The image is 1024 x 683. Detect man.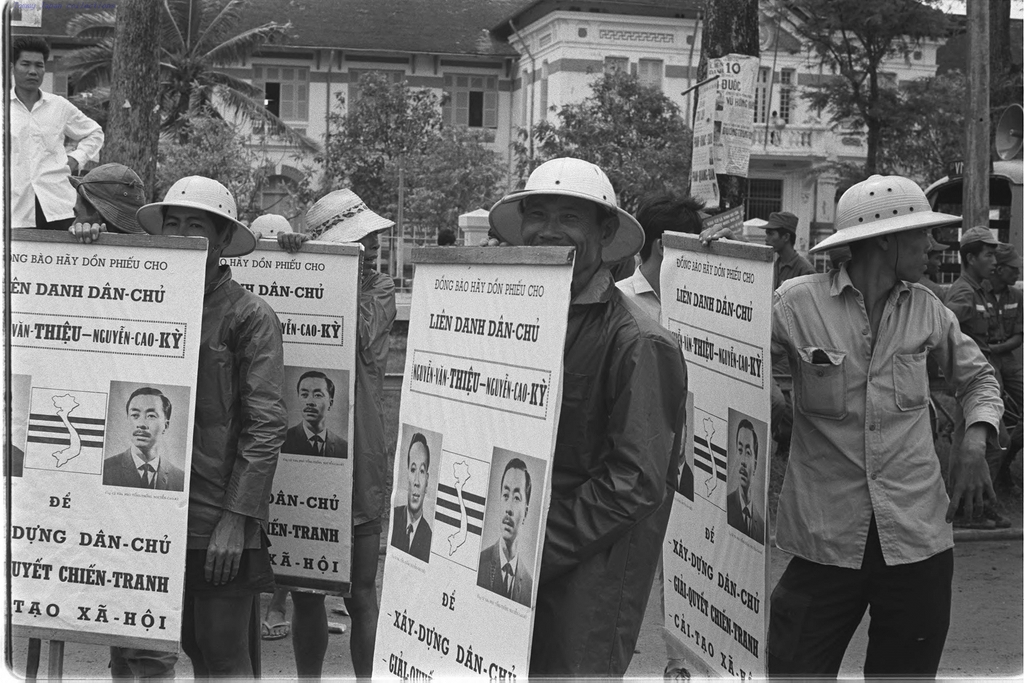
Detection: 725 423 774 542.
